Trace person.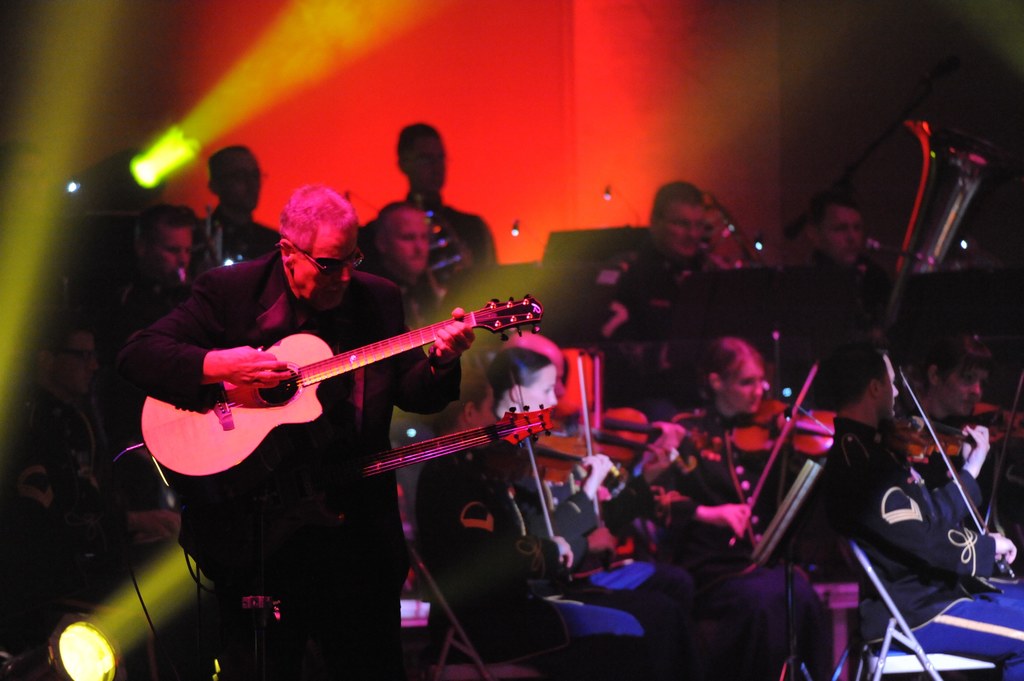
Traced to {"left": 0, "top": 309, "right": 181, "bottom": 633}.
